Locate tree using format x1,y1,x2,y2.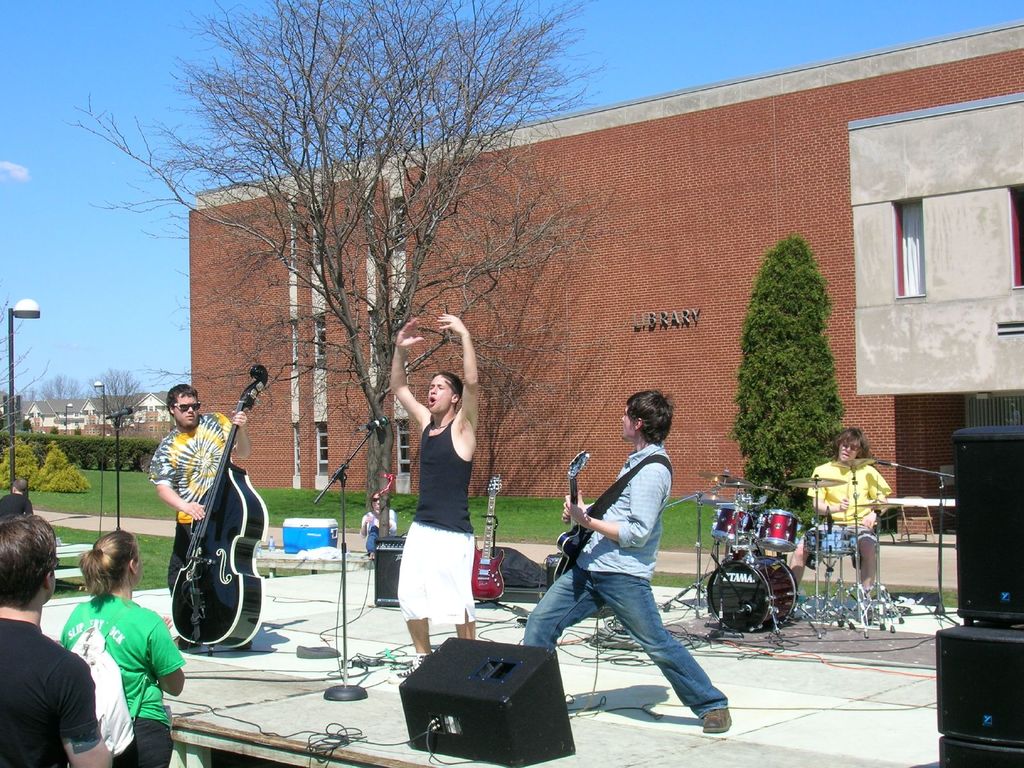
732,233,845,520.
